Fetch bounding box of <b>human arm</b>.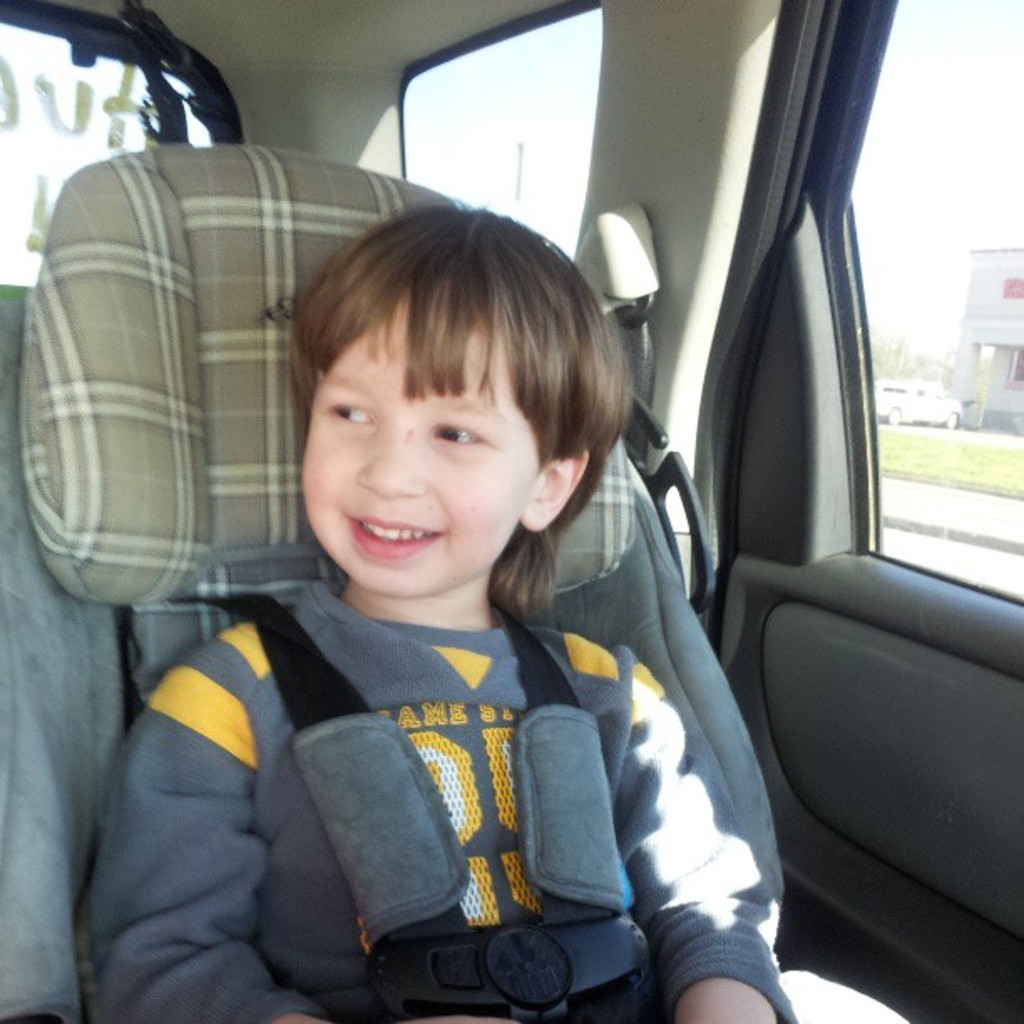
Bbox: left=95, top=666, right=500, bottom=1022.
